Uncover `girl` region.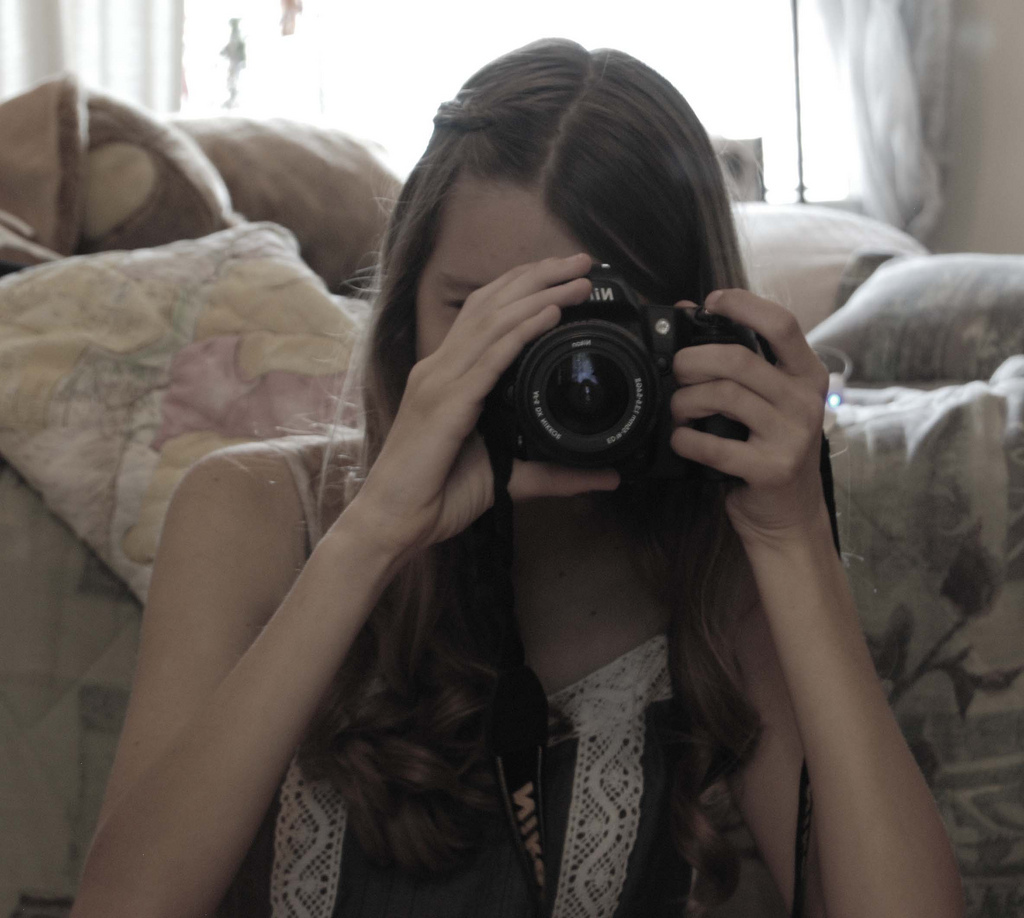
Uncovered: (74,40,955,917).
